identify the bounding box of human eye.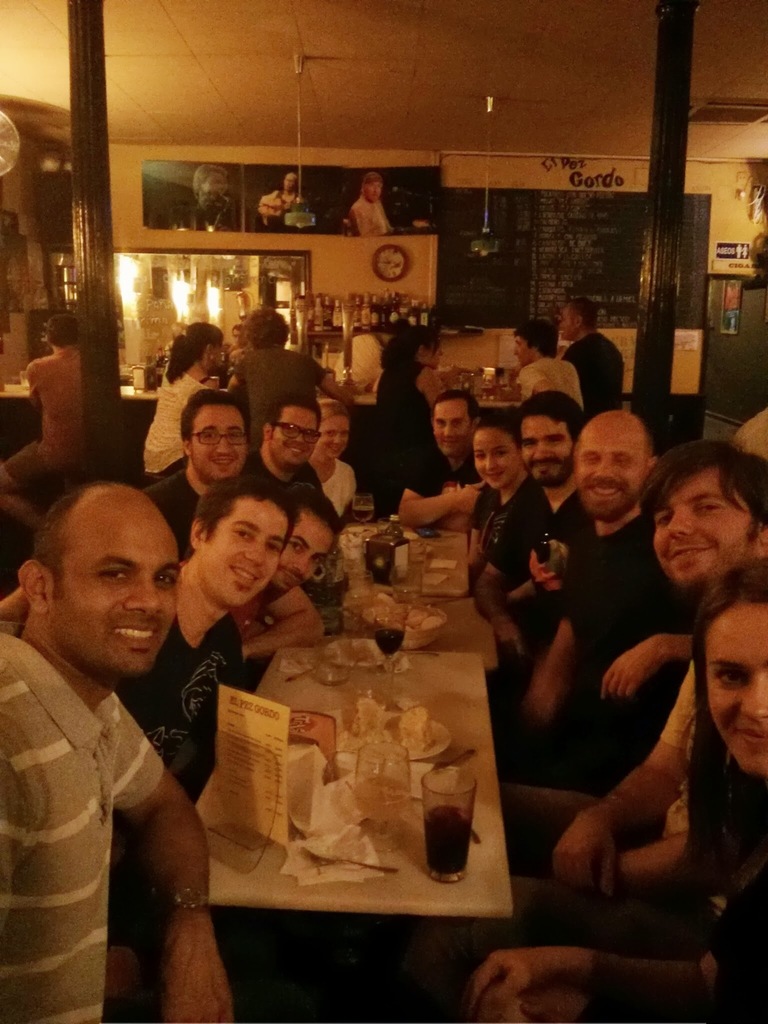
bbox=[613, 452, 630, 470].
